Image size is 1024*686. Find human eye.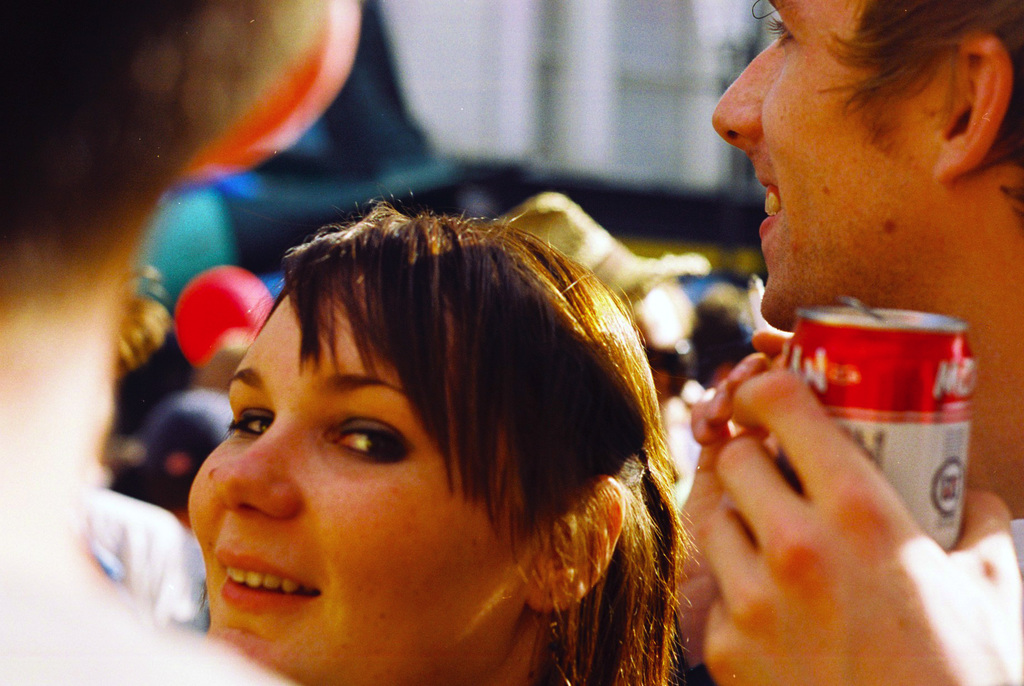
323:411:420:468.
